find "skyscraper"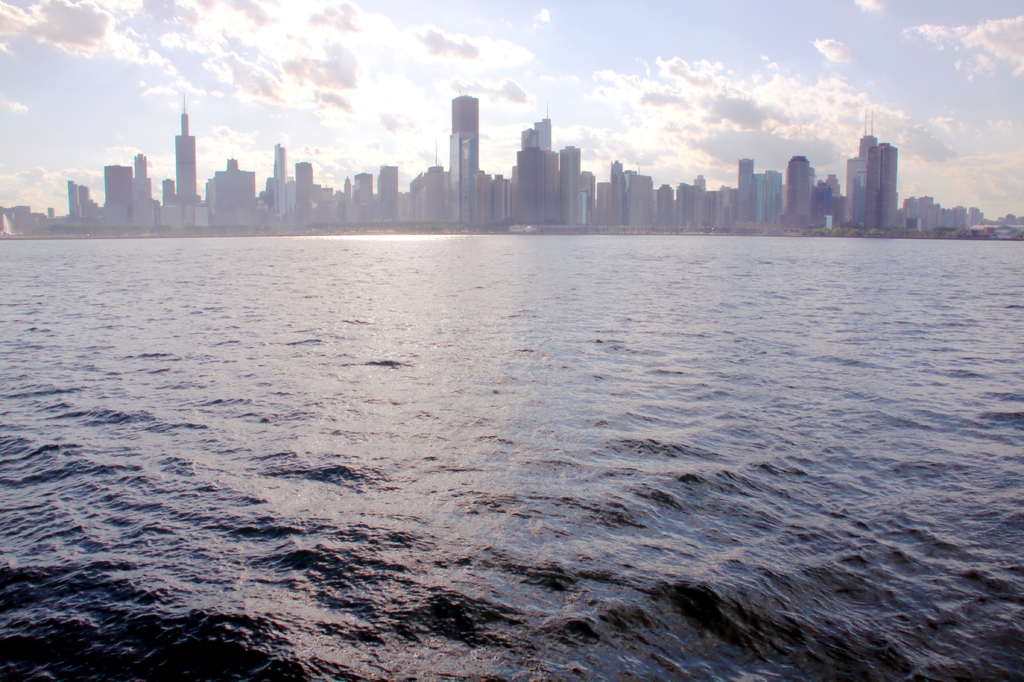
966 205 979 227
